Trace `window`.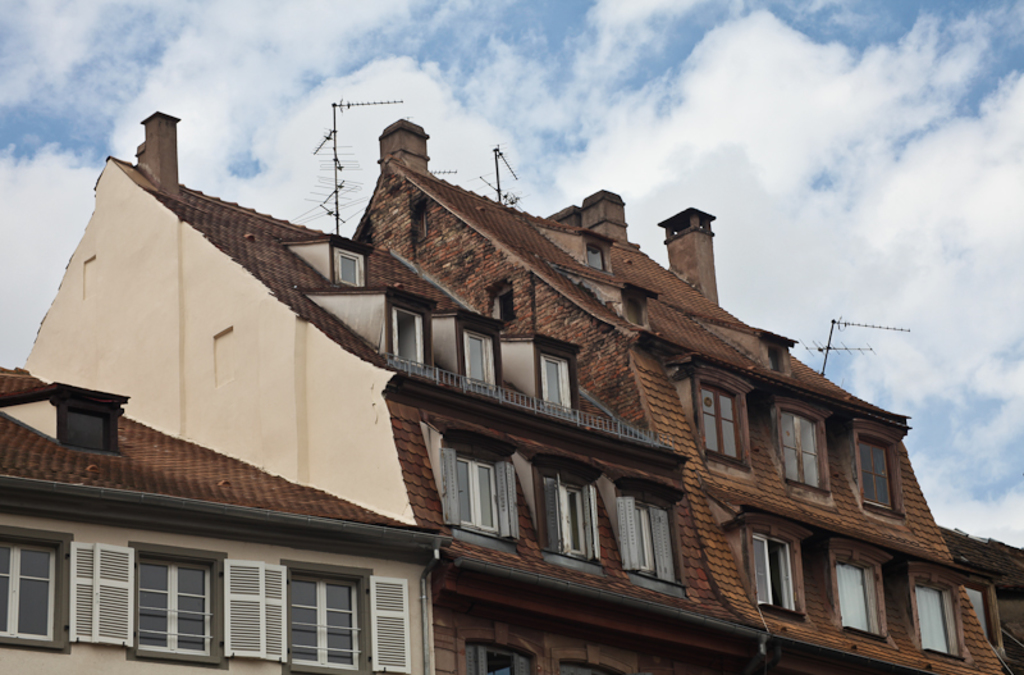
Traced to <box>911,580,950,649</box>.
